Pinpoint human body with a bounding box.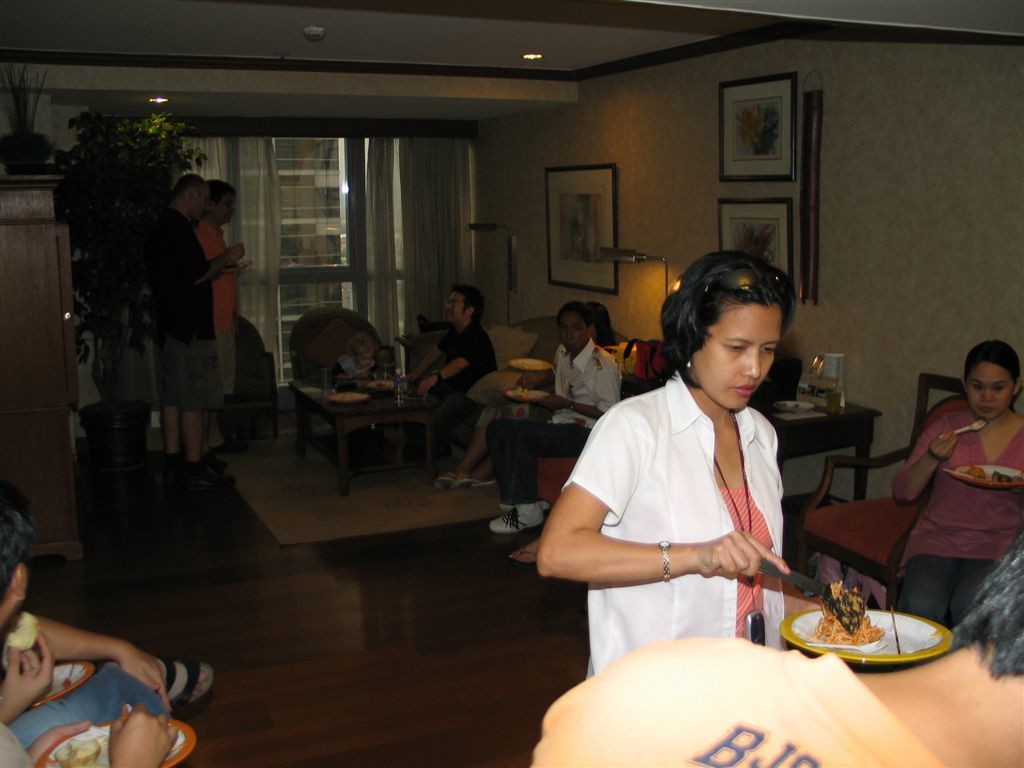
[151,205,247,470].
